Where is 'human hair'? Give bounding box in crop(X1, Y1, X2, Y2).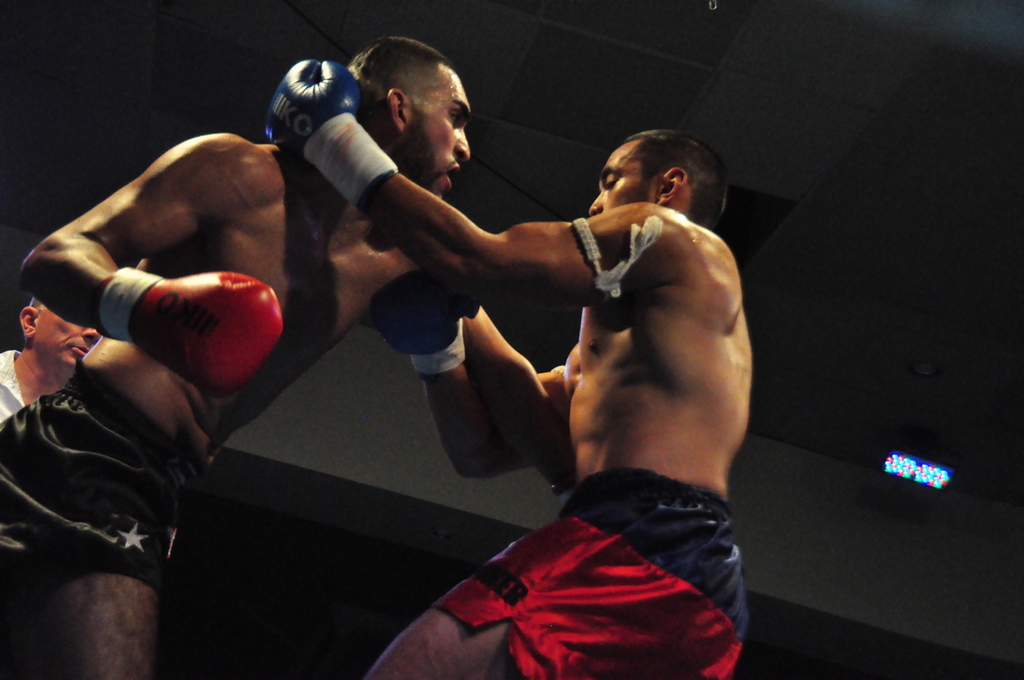
crop(597, 126, 729, 215).
